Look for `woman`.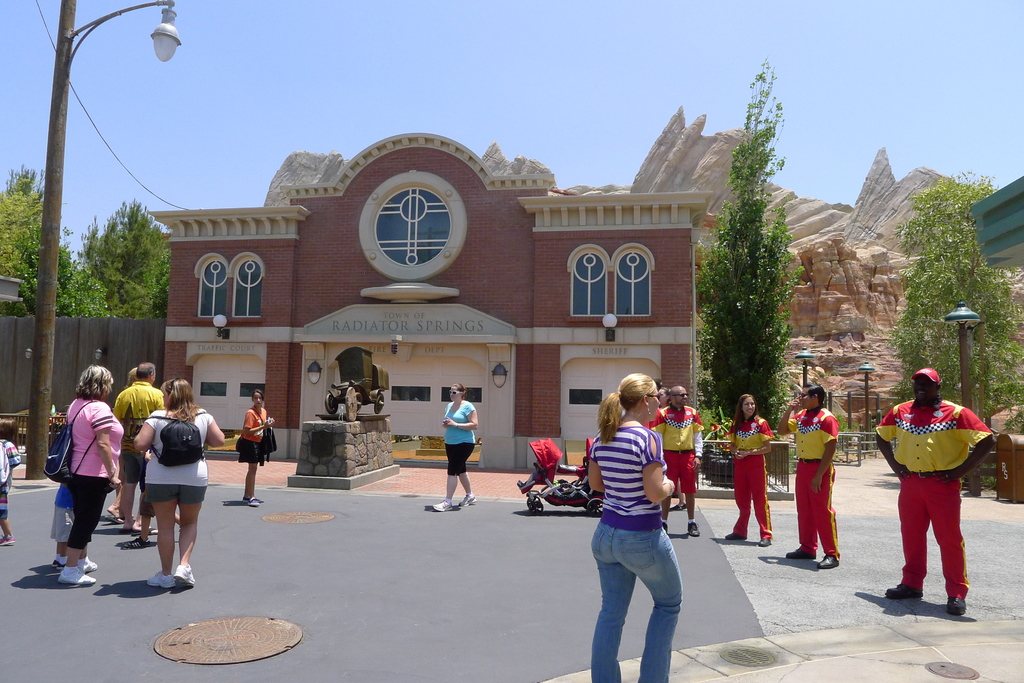
Found: x1=433 y1=381 x2=483 y2=508.
